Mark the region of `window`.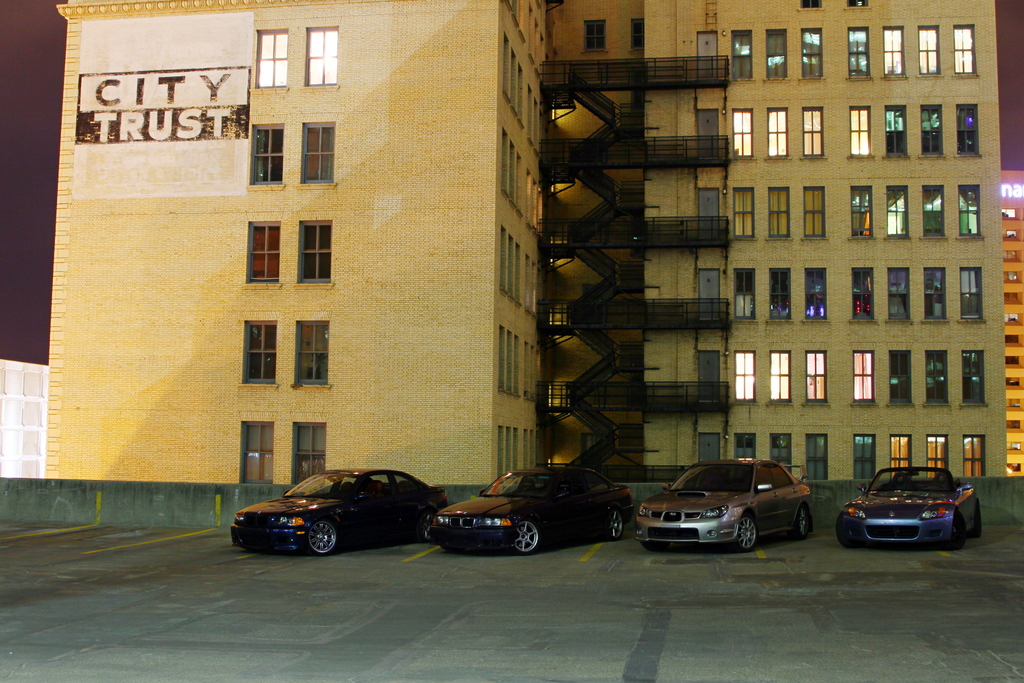
Region: <bbox>860, 354, 872, 401</bbox>.
